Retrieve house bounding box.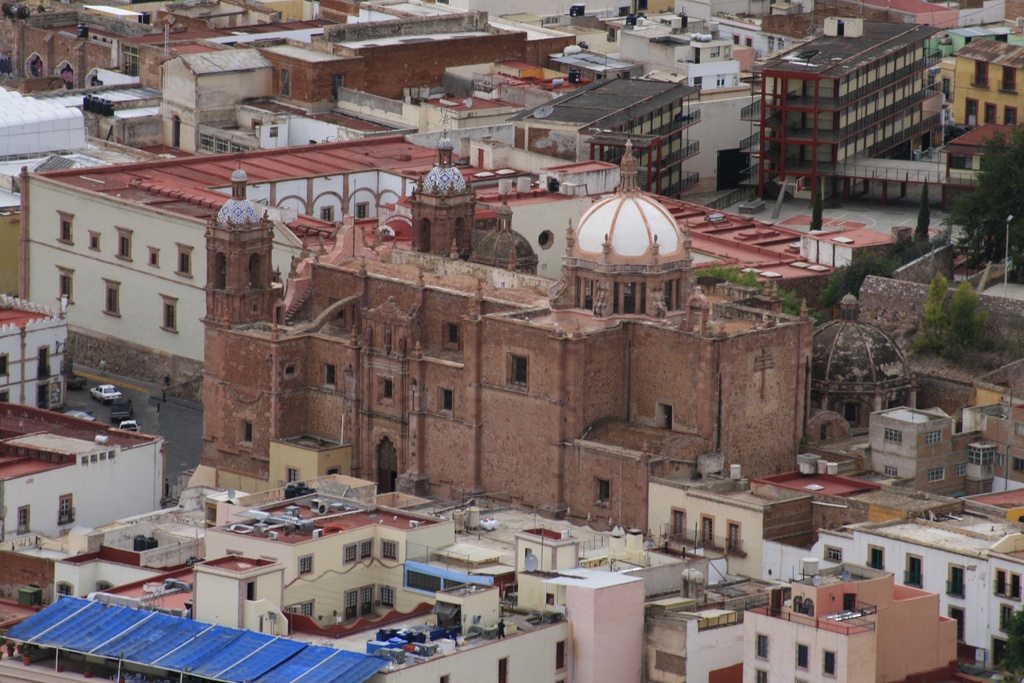
Bounding box: <bbox>874, 254, 1023, 394</bbox>.
